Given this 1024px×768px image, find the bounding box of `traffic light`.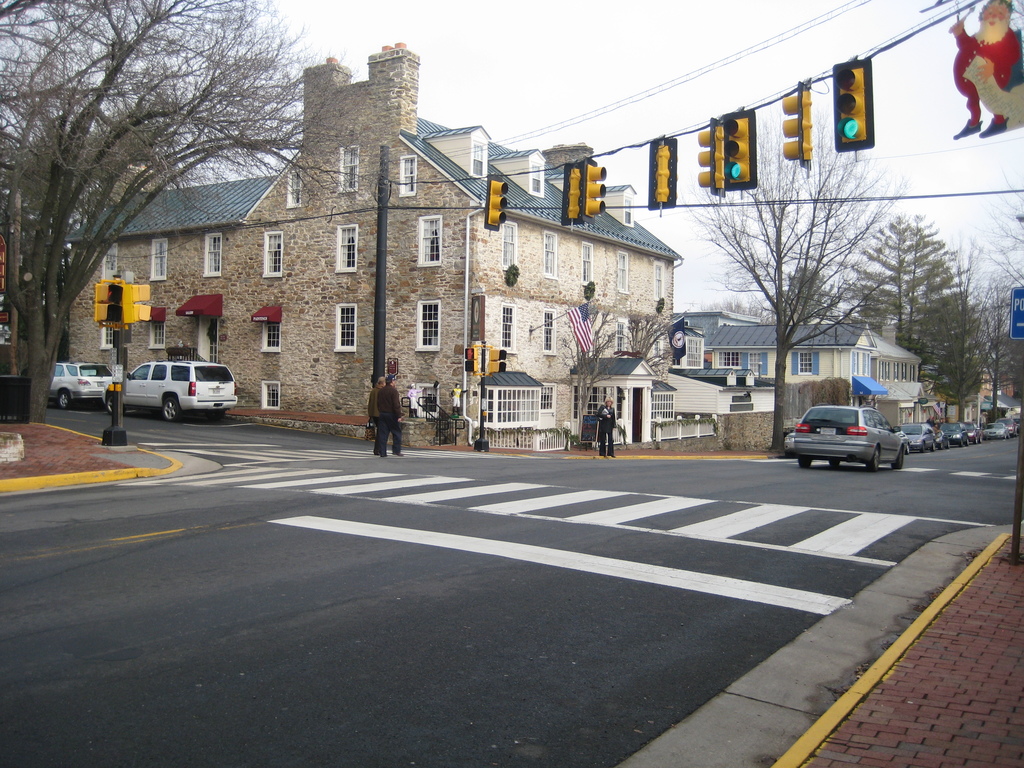
{"left": 783, "top": 79, "right": 813, "bottom": 170}.
